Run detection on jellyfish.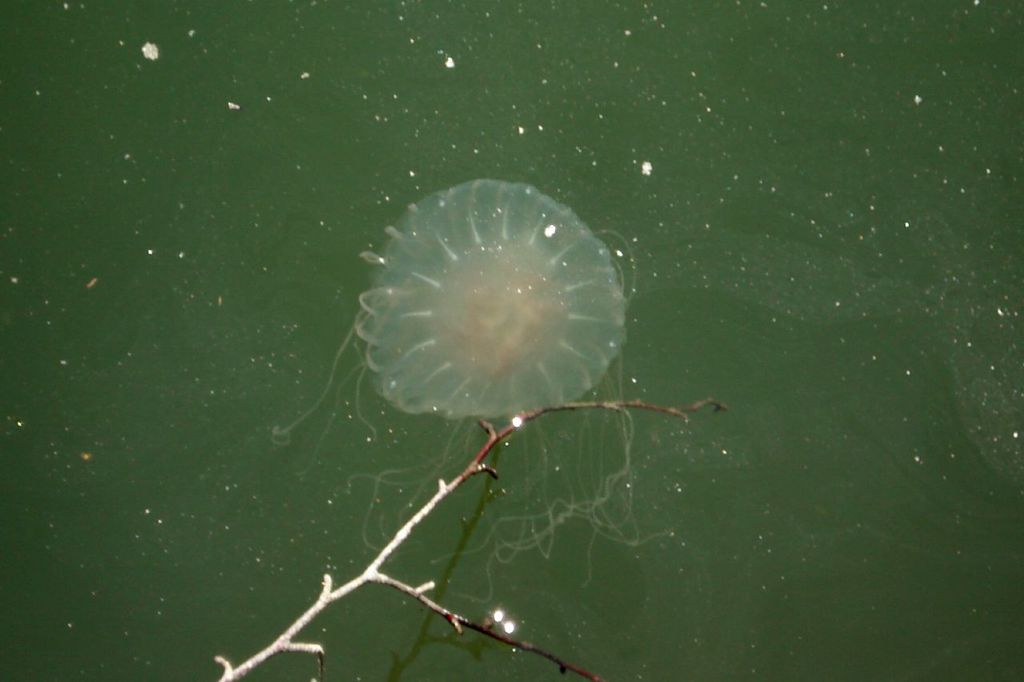
Result: left=263, top=175, right=676, bottom=604.
